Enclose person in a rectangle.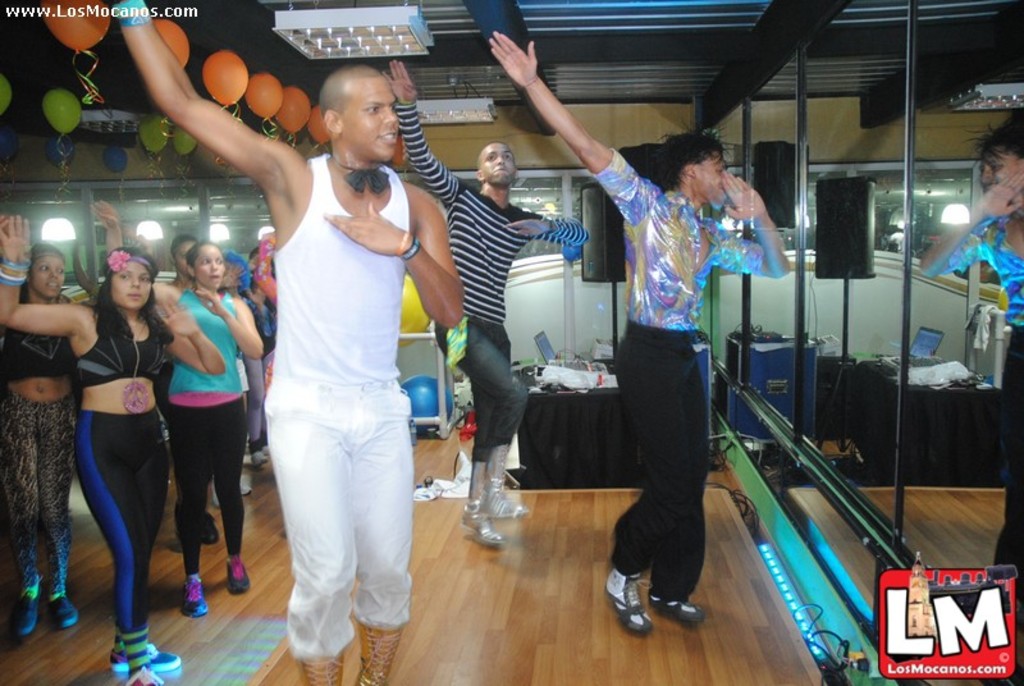
Rect(489, 29, 800, 622).
